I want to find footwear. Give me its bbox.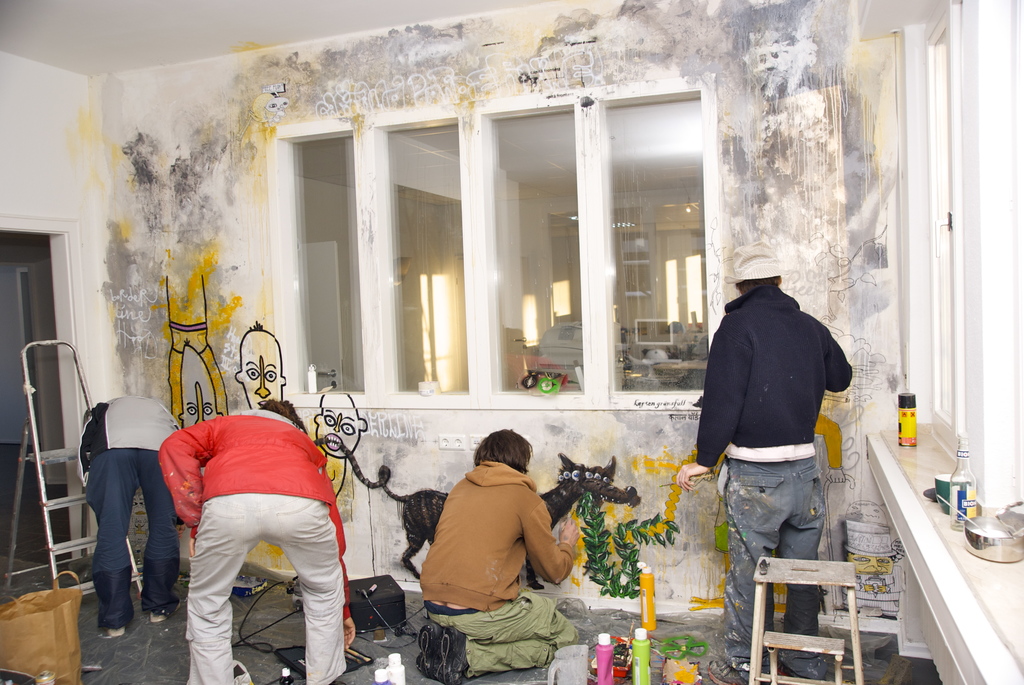
<box>419,625,430,682</box>.
